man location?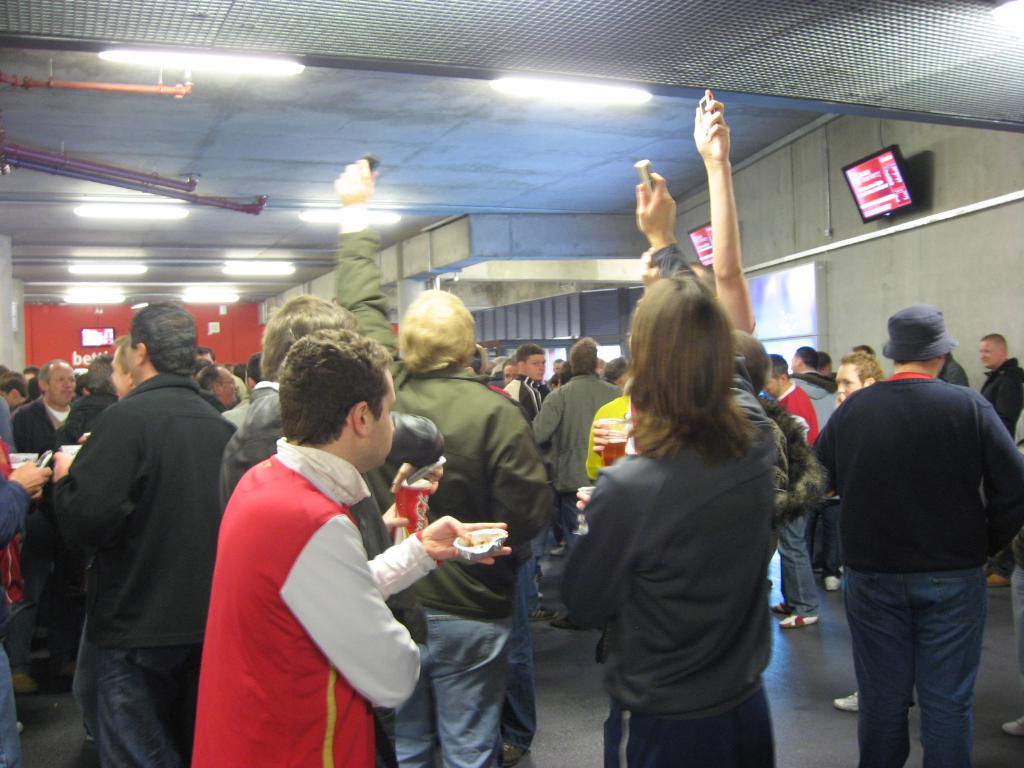
0,372,29,413
